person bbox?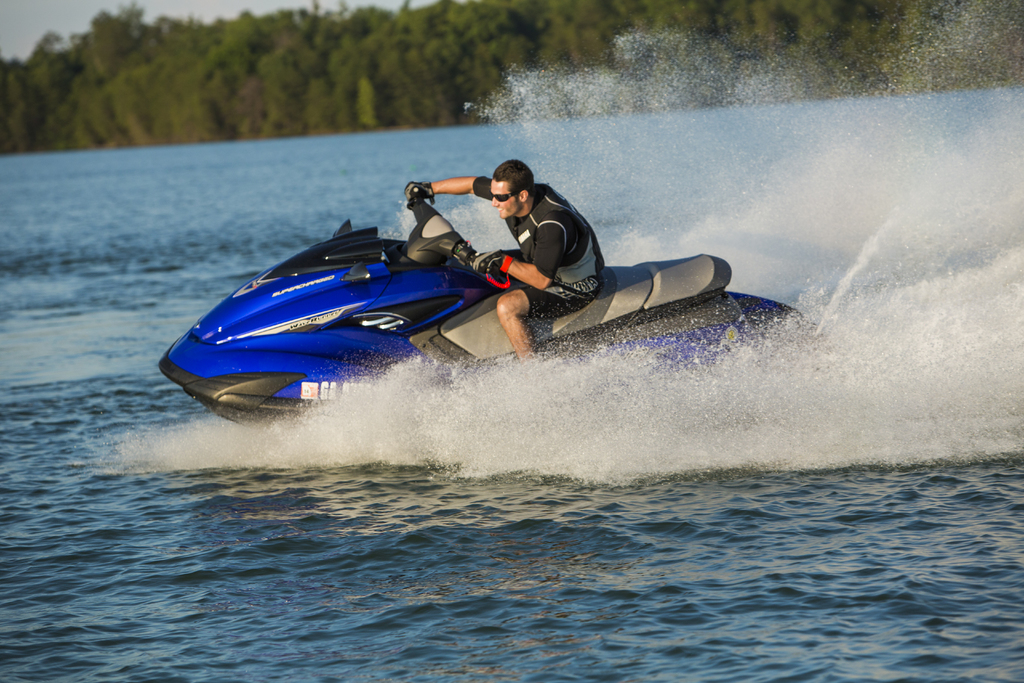
<bbox>399, 160, 609, 362</bbox>
